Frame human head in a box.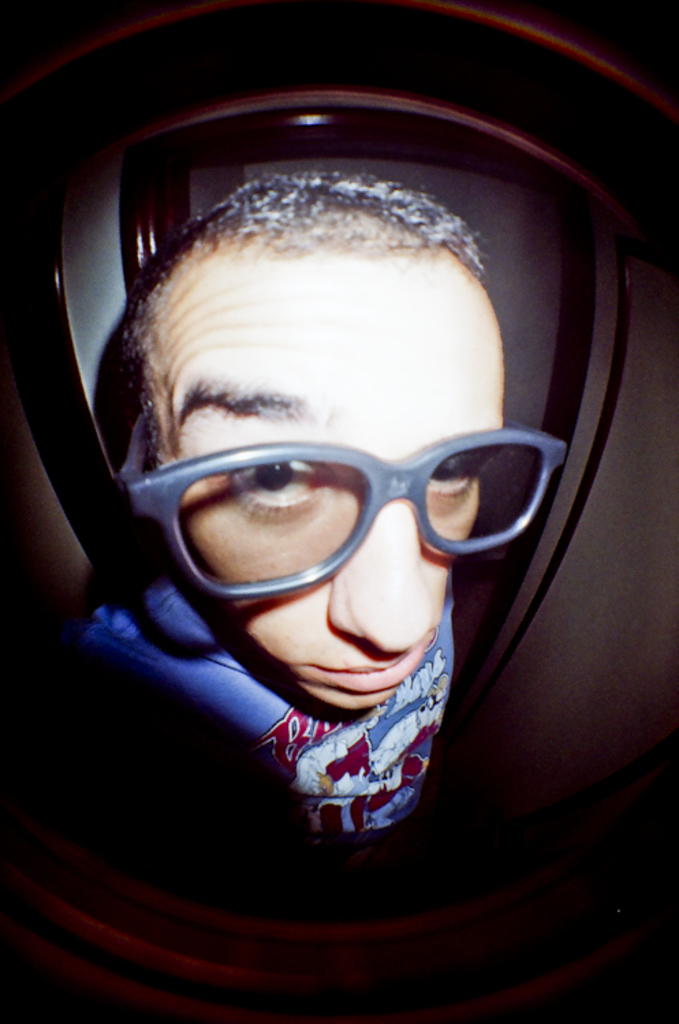
(126, 162, 529, 681).
